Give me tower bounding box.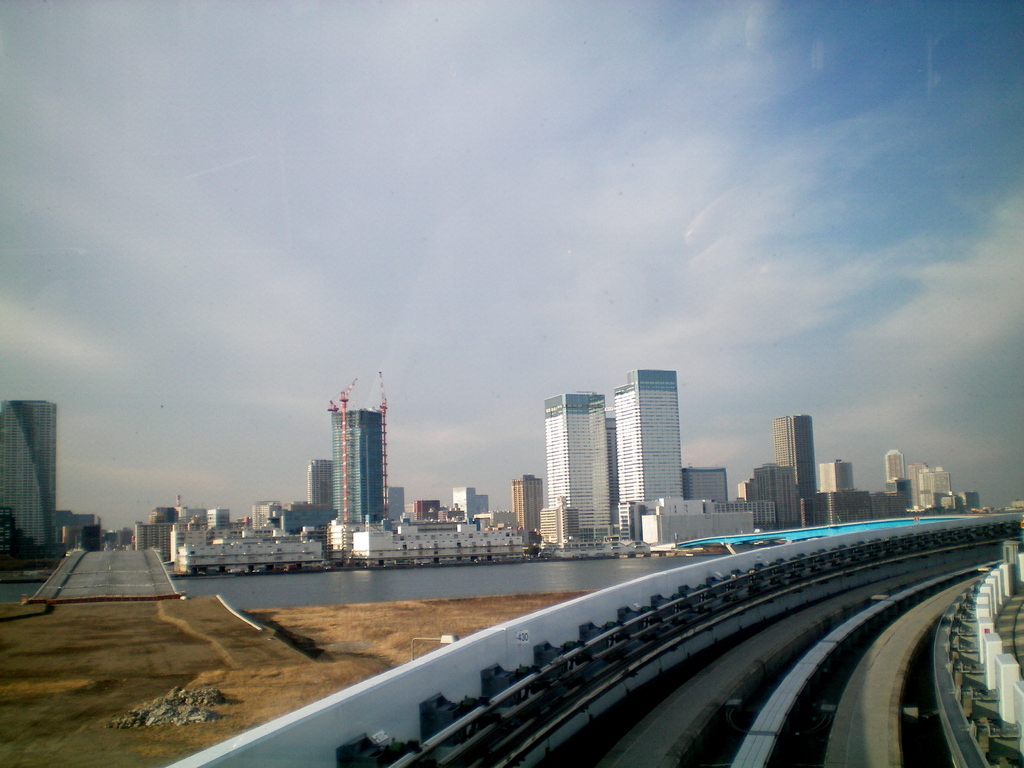
920/465/952/511.
